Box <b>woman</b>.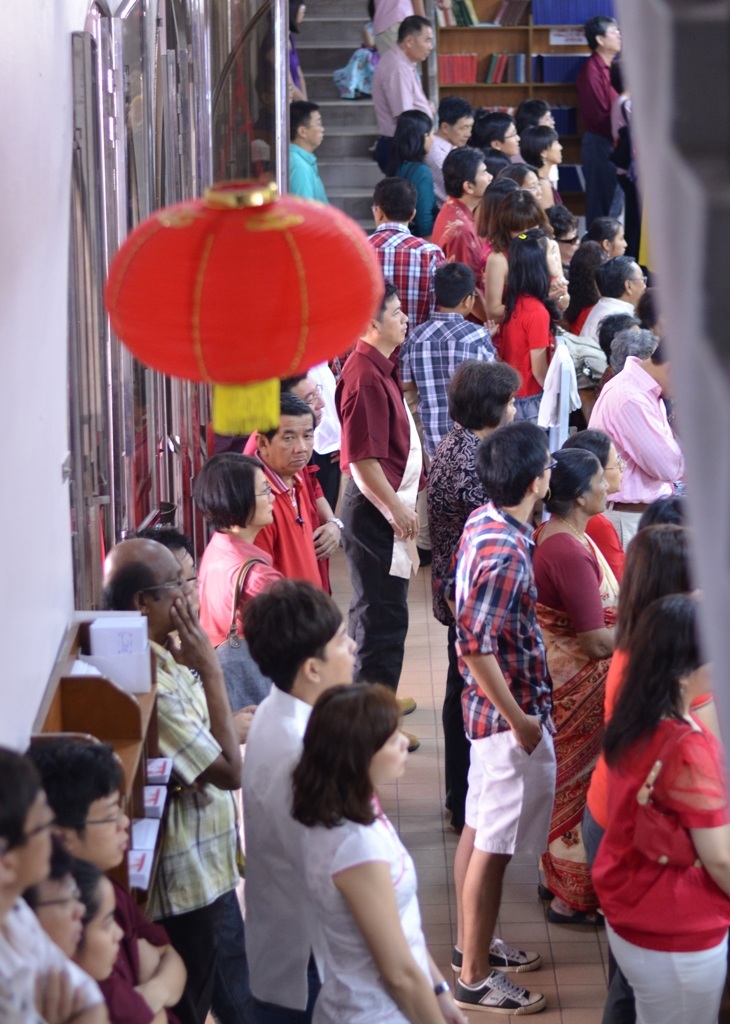
bbox(423, 355, 524, 823).
